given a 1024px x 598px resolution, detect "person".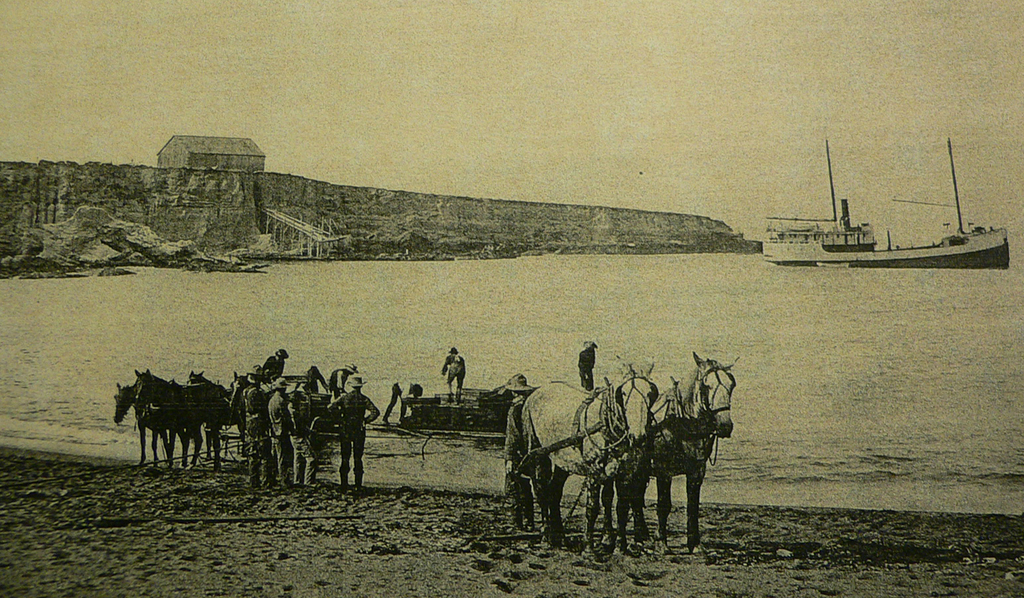
(580, 338, 598, 389).
